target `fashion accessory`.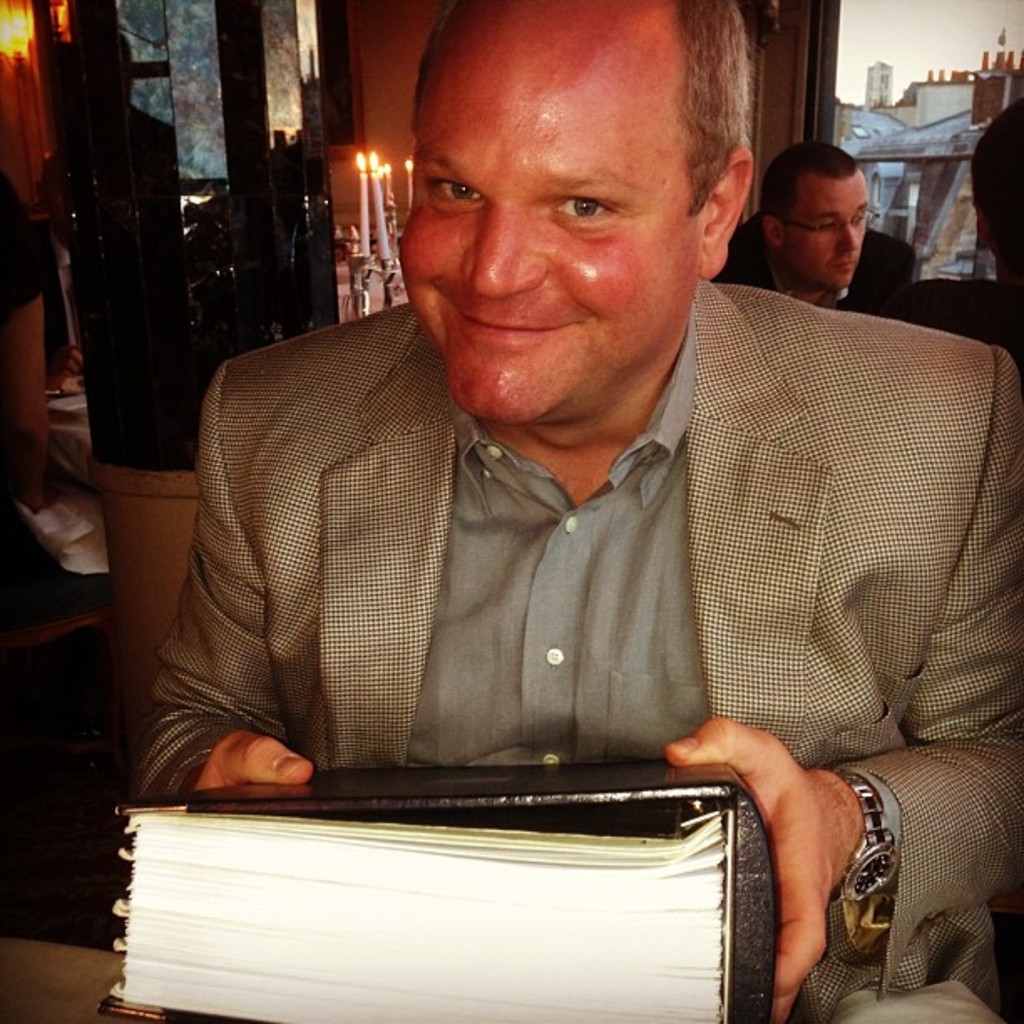
Target region: l=823, t=770, r=900, b=907.
